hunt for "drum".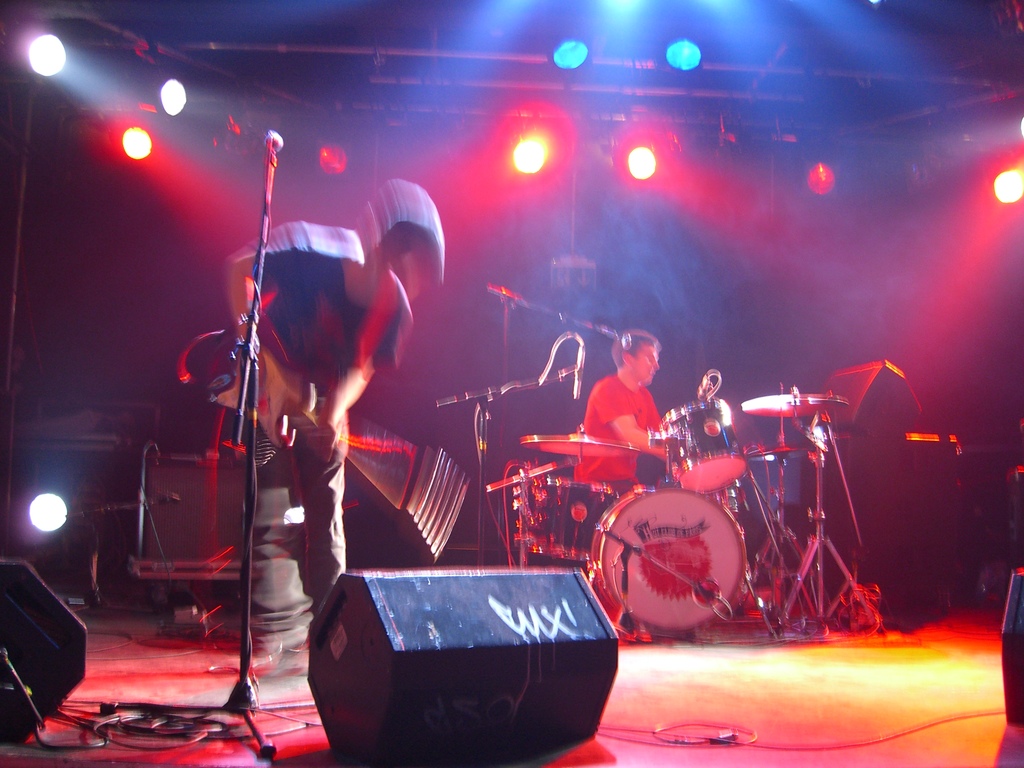
Hunted down at (left=513, top=474, right=559, bottom=554).
